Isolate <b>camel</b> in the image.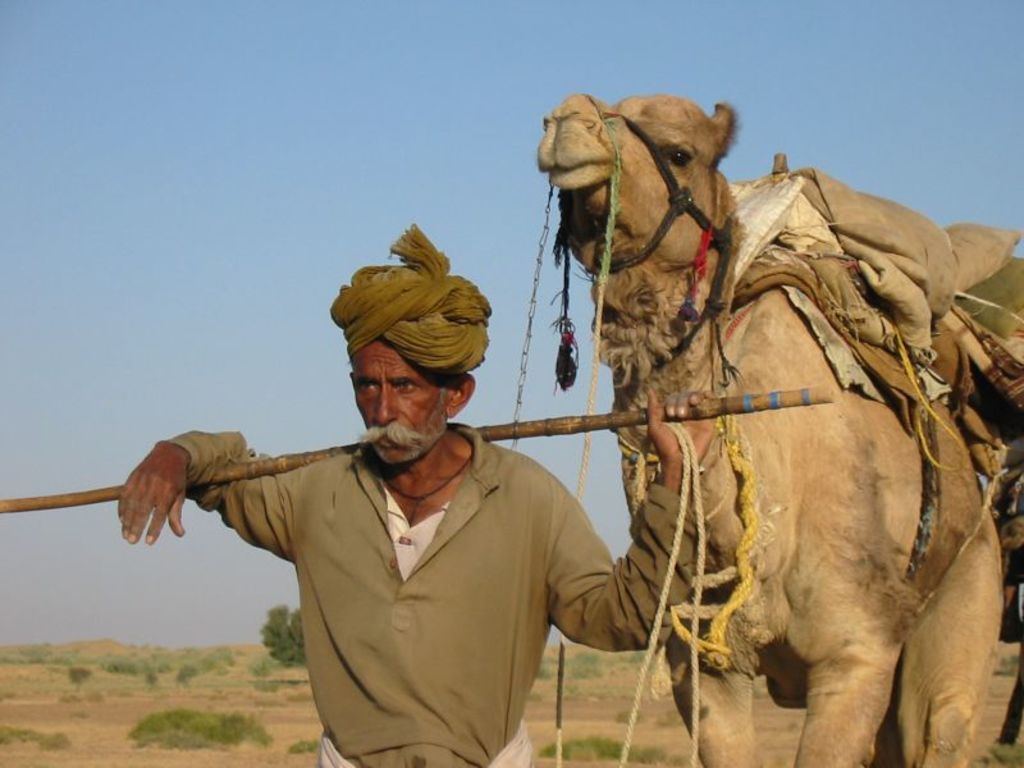
Isolated region: [x1=538, y1=93, x2=1023, y2=765].
